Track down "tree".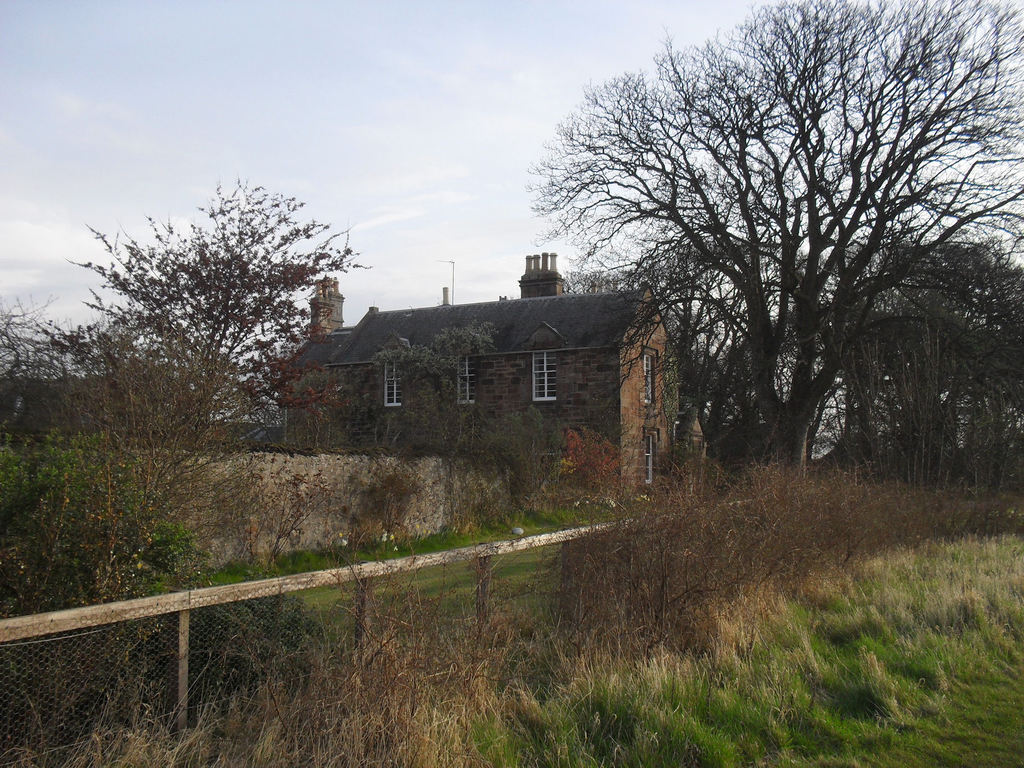
Tracked to l=369, t=320, r=509, b=455.
